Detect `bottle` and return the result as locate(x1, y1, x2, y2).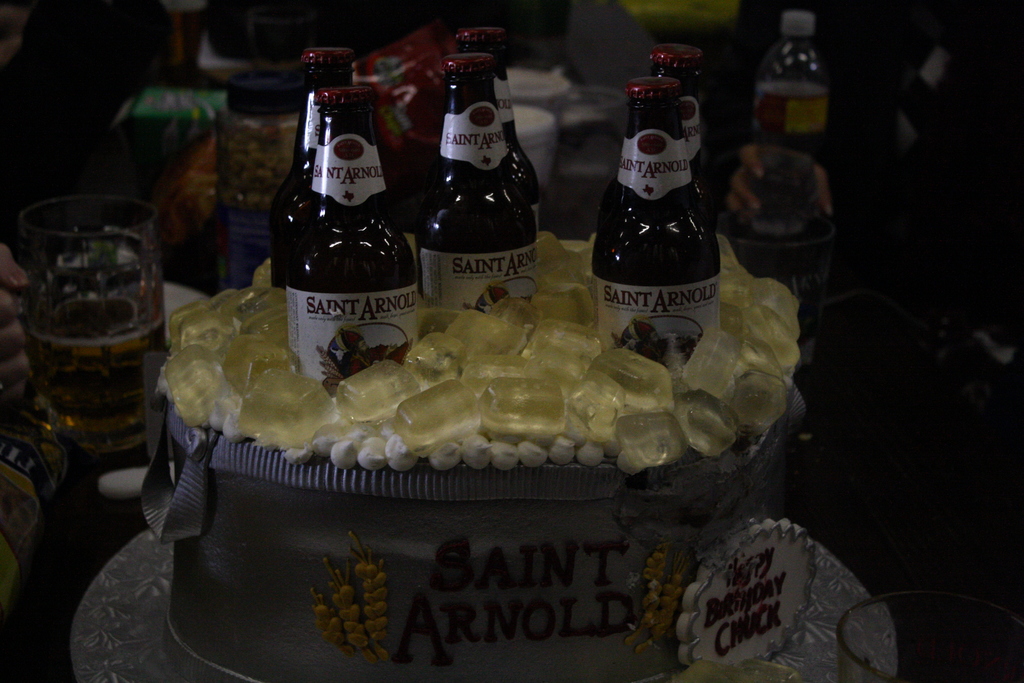
locate(653, 46, 703, 211).
